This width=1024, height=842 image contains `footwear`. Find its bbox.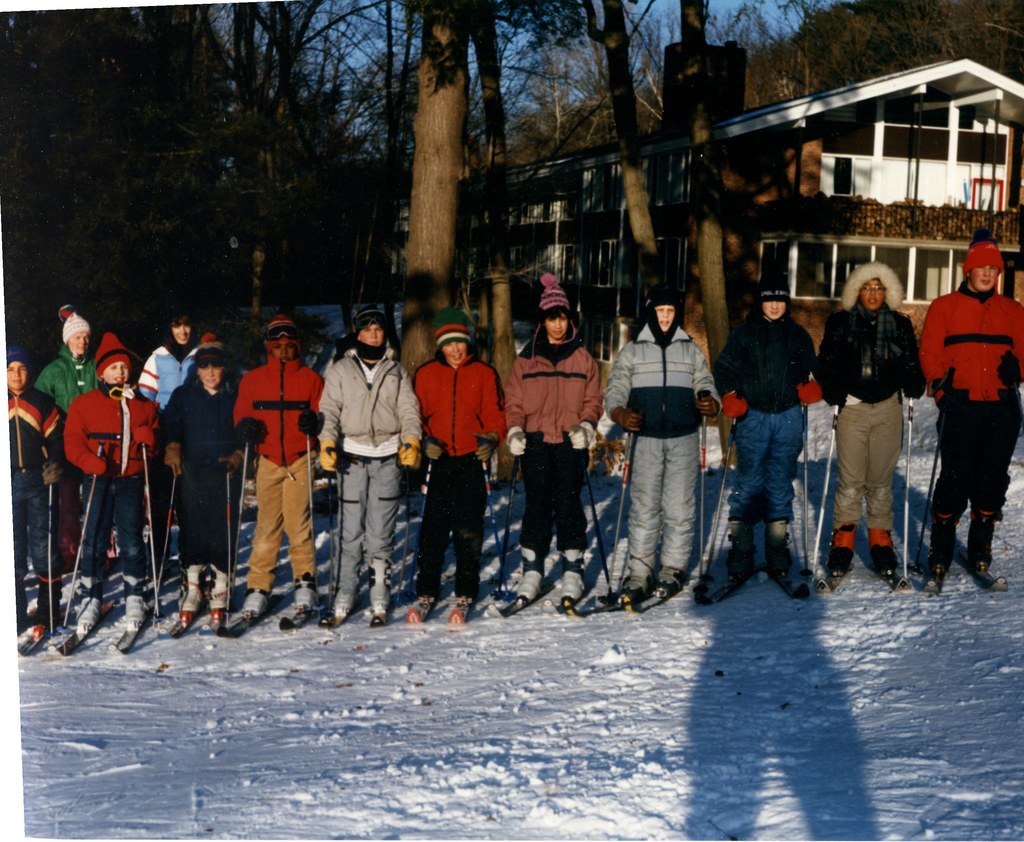
select_region(207, 567, 230, 620).
